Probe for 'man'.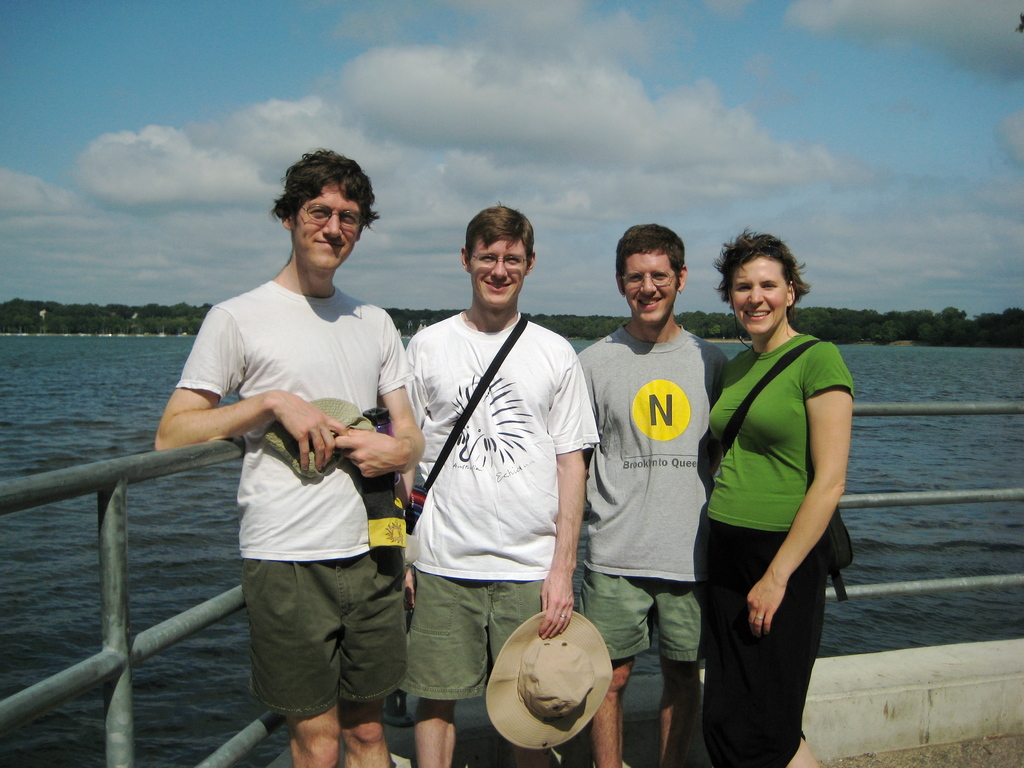
Probe result: x1=579, y1=225, x2=727, y2=764.
